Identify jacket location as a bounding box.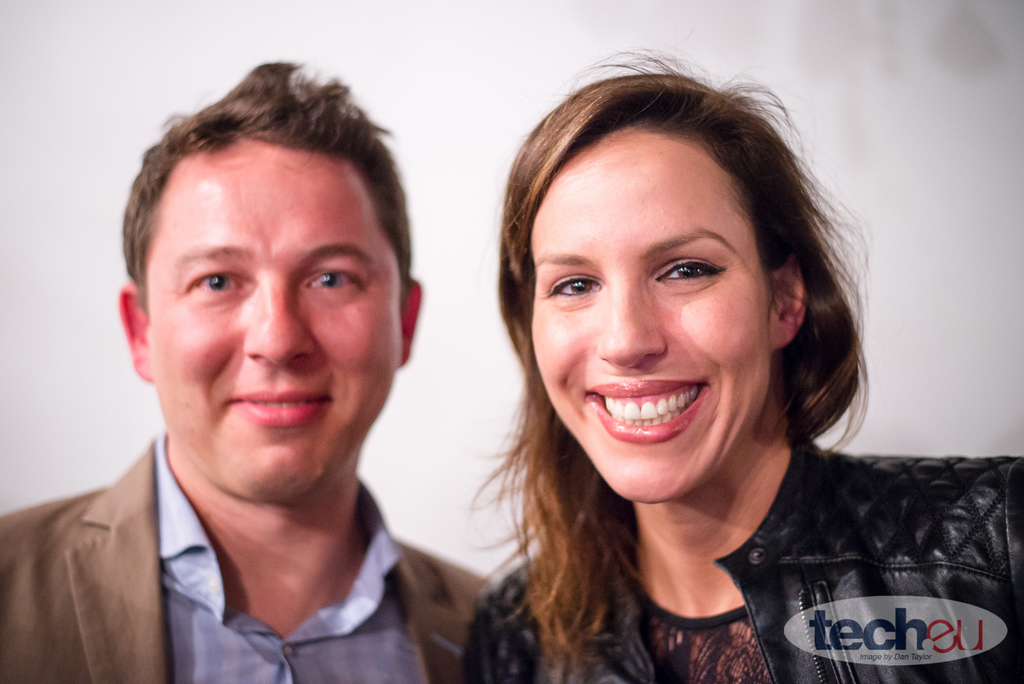
BBox(435, 405, 1023, 683).
